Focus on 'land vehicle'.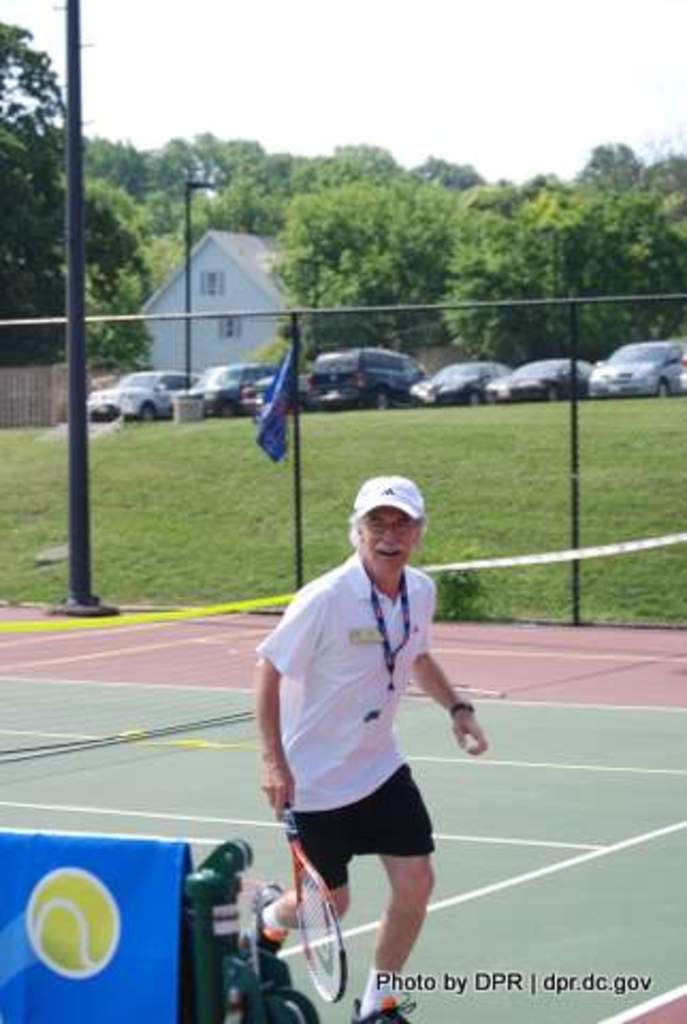
Focused at 405:356:514:414.
